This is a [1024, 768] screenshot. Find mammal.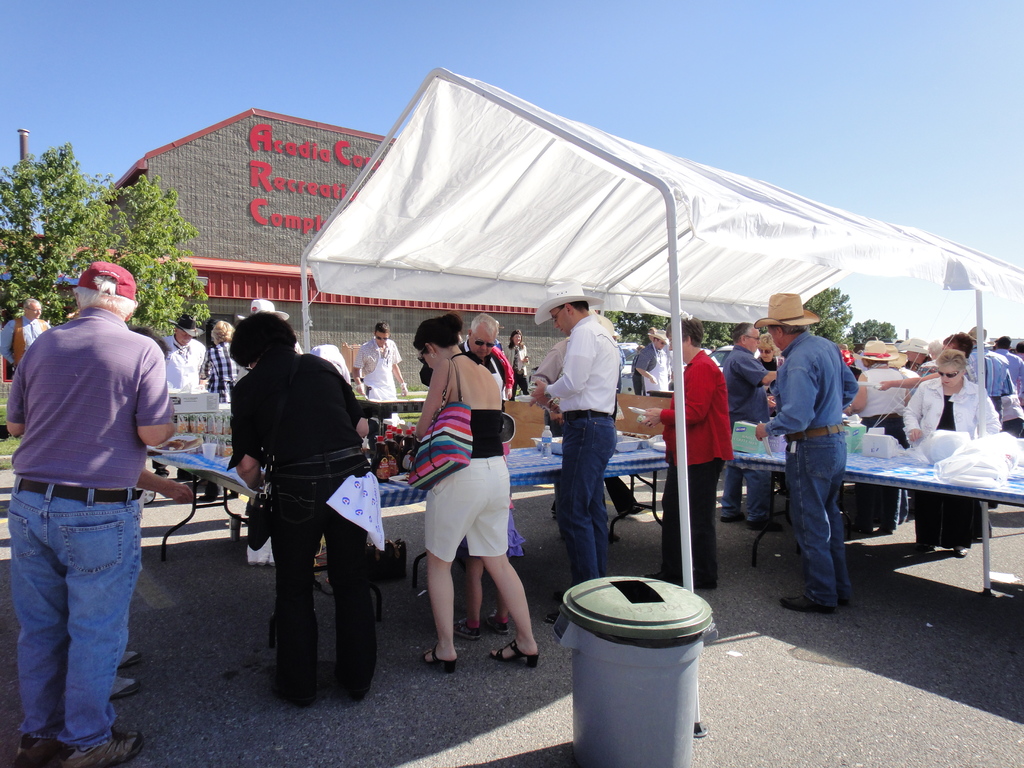
Bounding box: [759,332,785,528].
